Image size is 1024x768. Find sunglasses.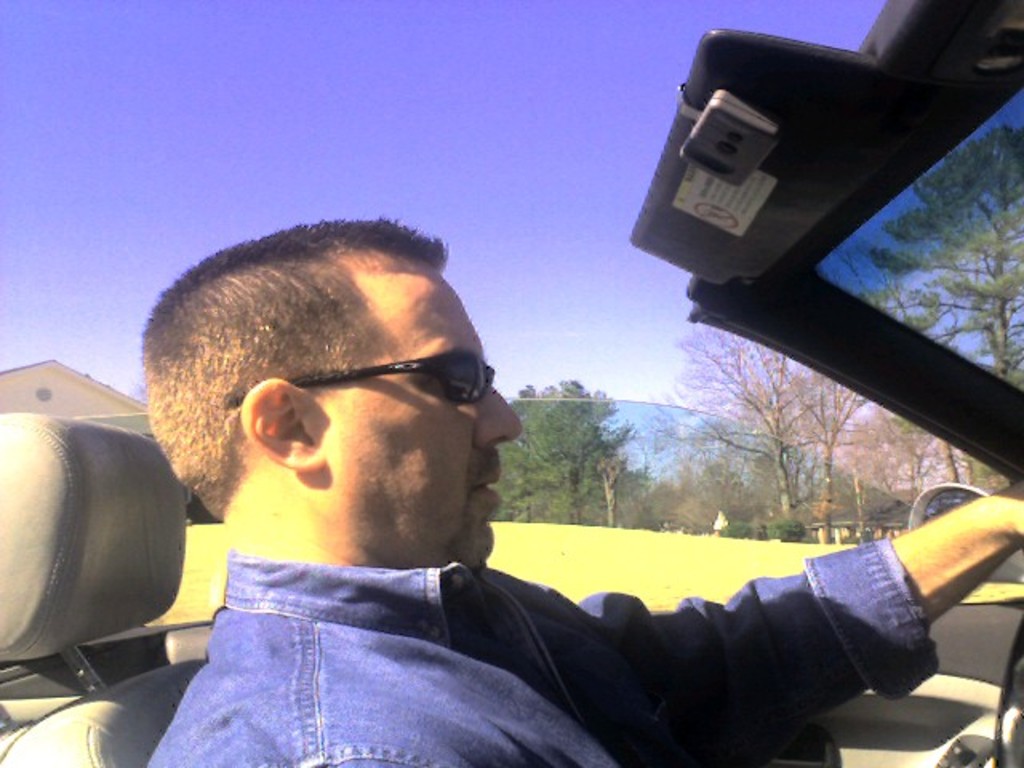
[x1=216, y1=347, x2=501, y2=408].
